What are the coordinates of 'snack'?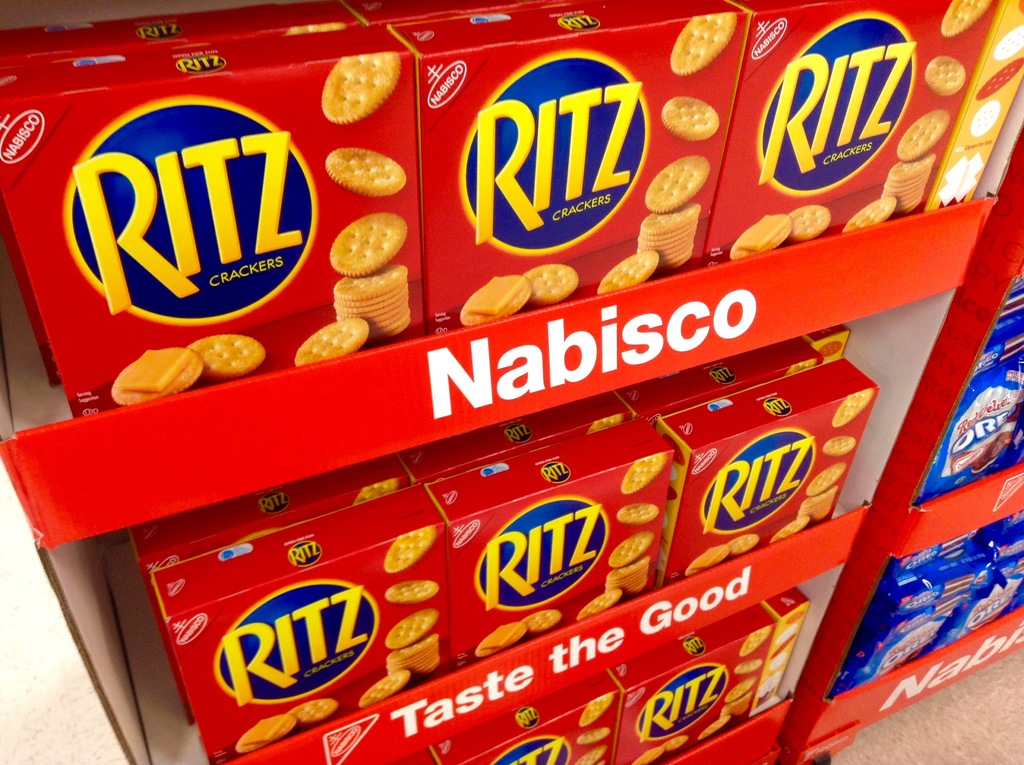
box(626, 455, 668, 503).
